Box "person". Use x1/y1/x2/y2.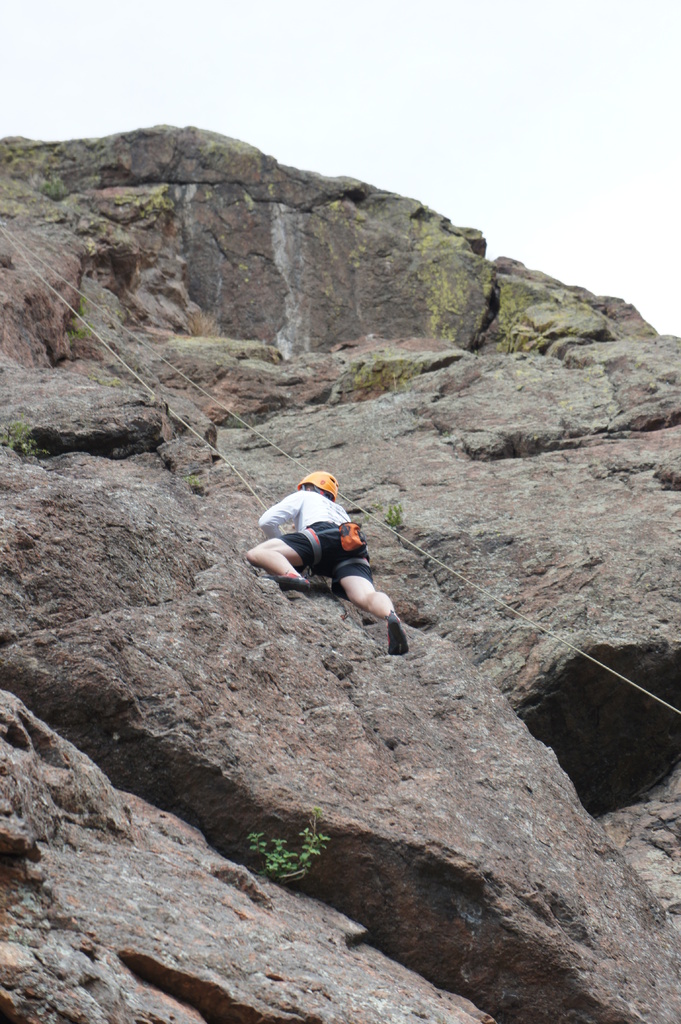
255/459/397/636.
